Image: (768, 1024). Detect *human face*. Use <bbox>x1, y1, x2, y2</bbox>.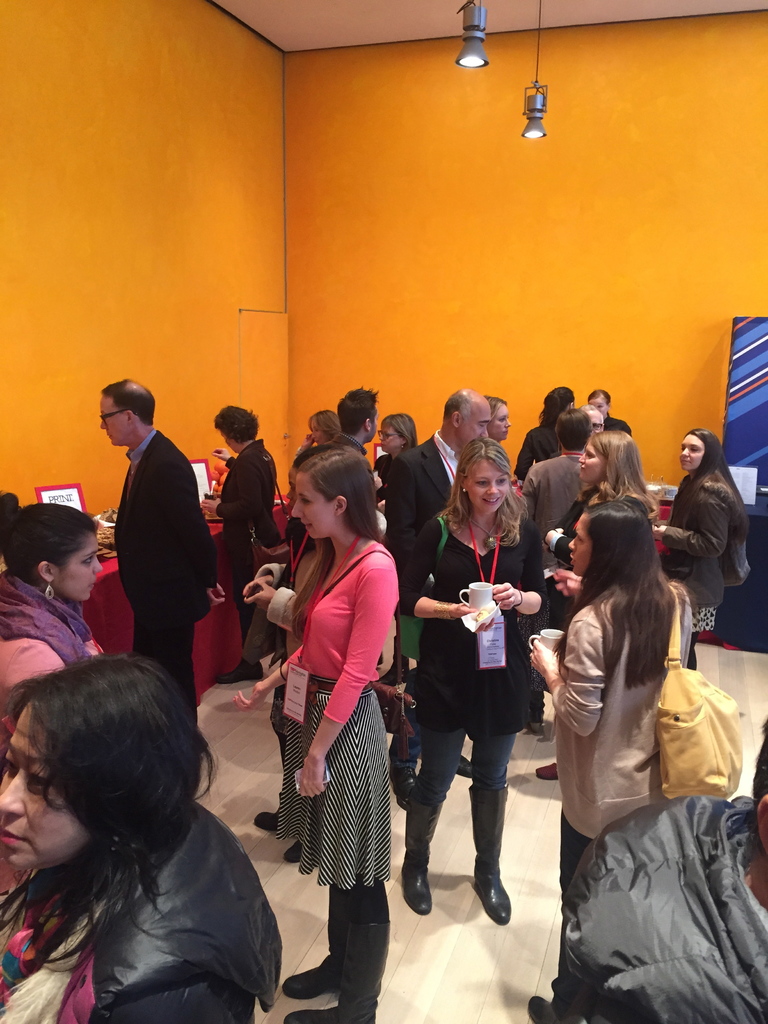
<bbox>492, 403, 509, 440</bbox>.
